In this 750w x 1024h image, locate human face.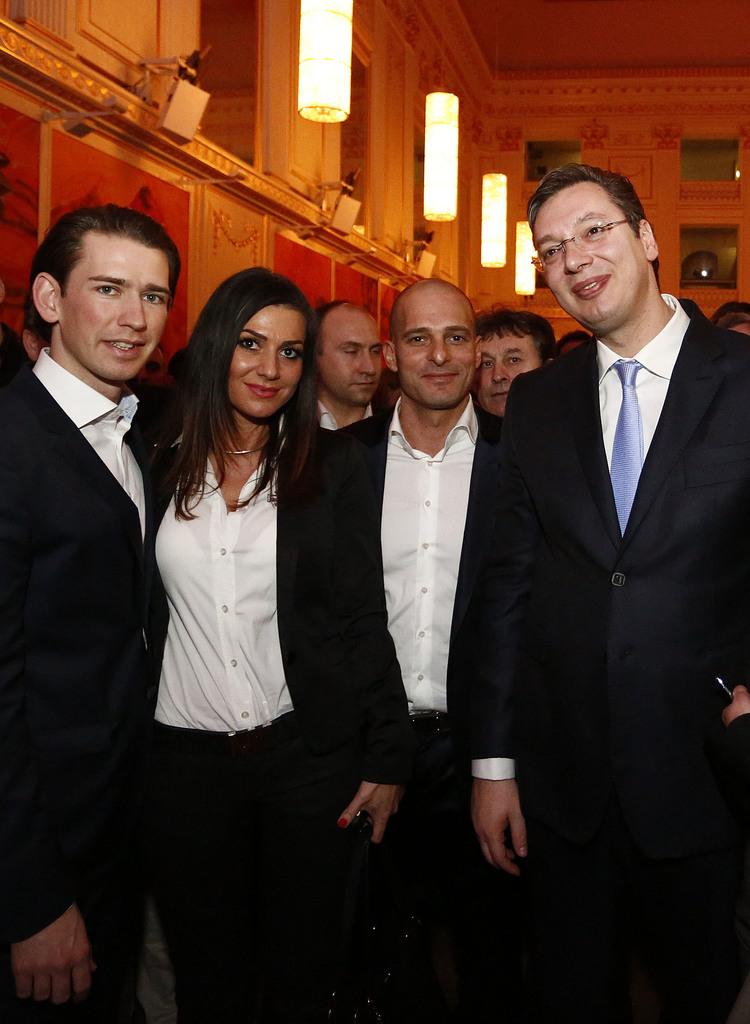
Bounding box: {"x1": 132, "y1": 348, "x2": 165, "y2": 383}.
